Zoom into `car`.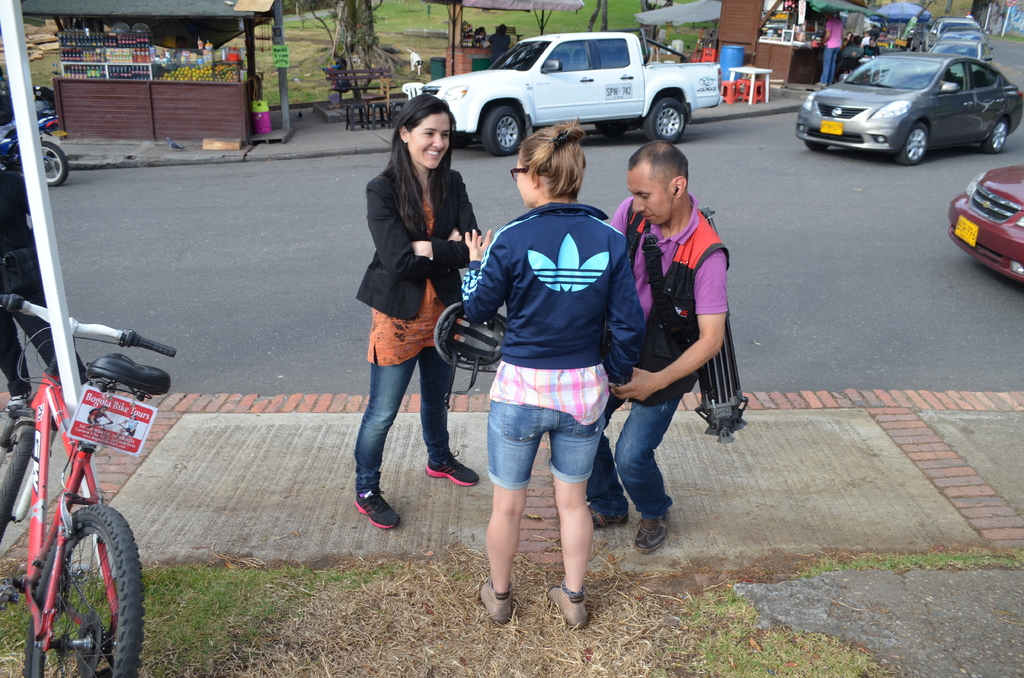
Zoom target: 934:17:976:36.
